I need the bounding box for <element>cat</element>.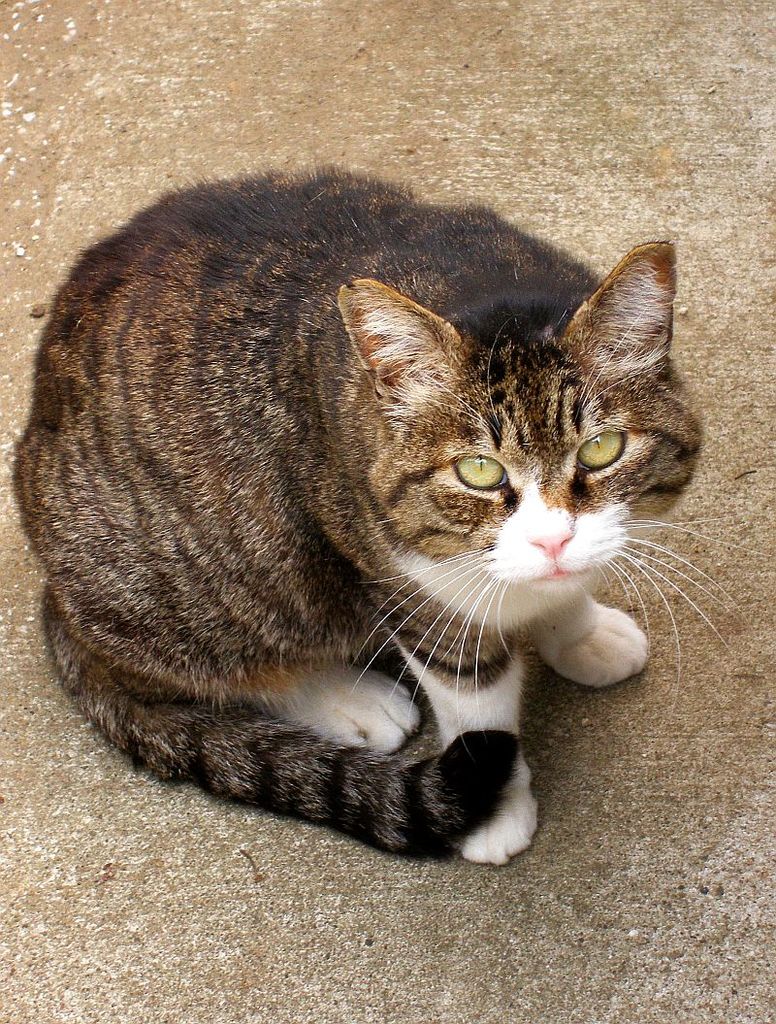
Here it is: (24, 161, 693, 855).
